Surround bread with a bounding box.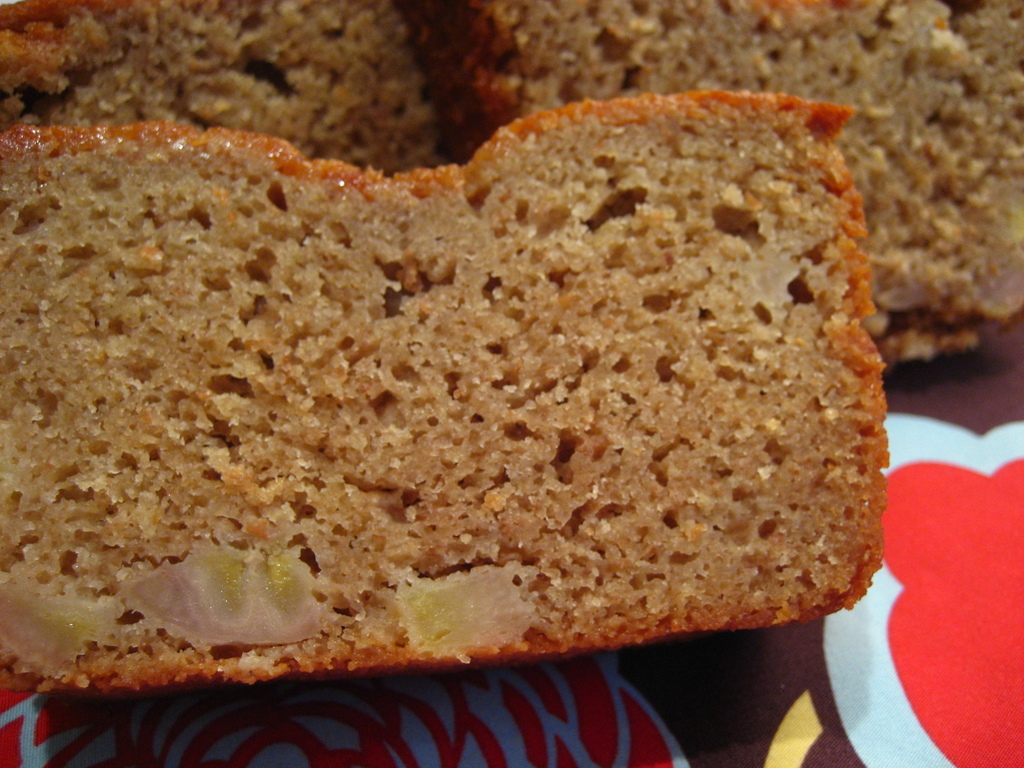
left=0, top=2, right=445, bottom=157.
